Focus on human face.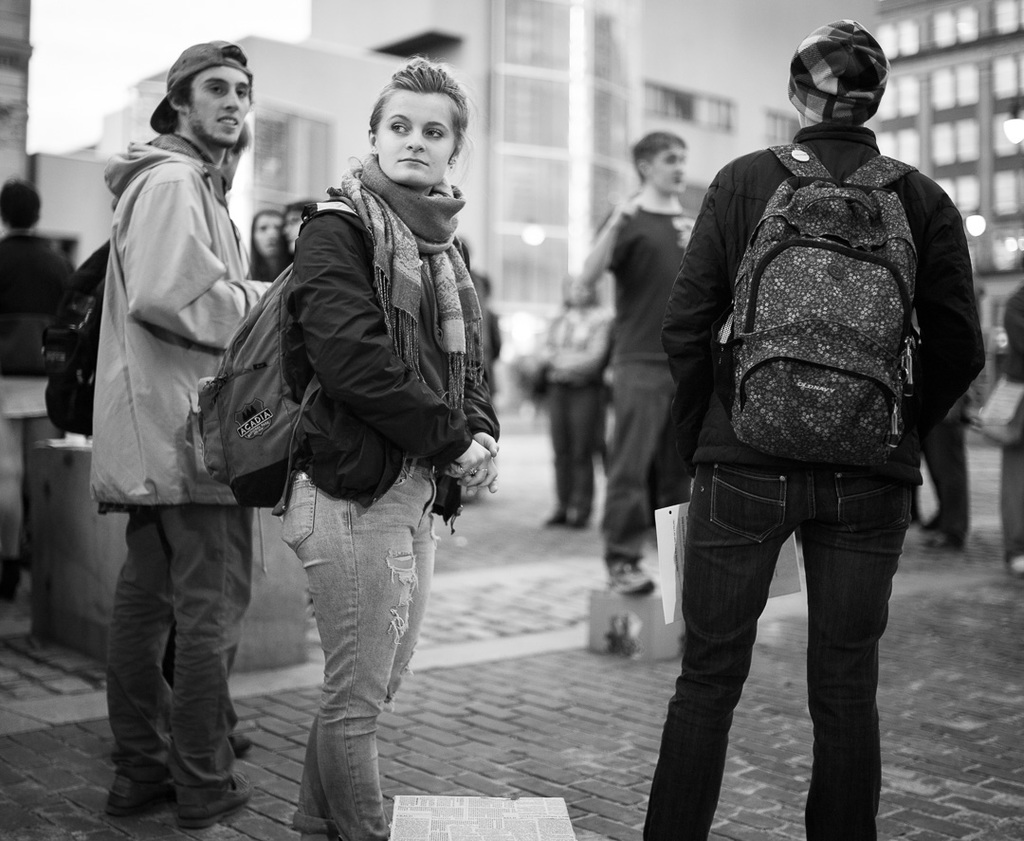
Focused at <region>259, 214, 281, 253</region>.
